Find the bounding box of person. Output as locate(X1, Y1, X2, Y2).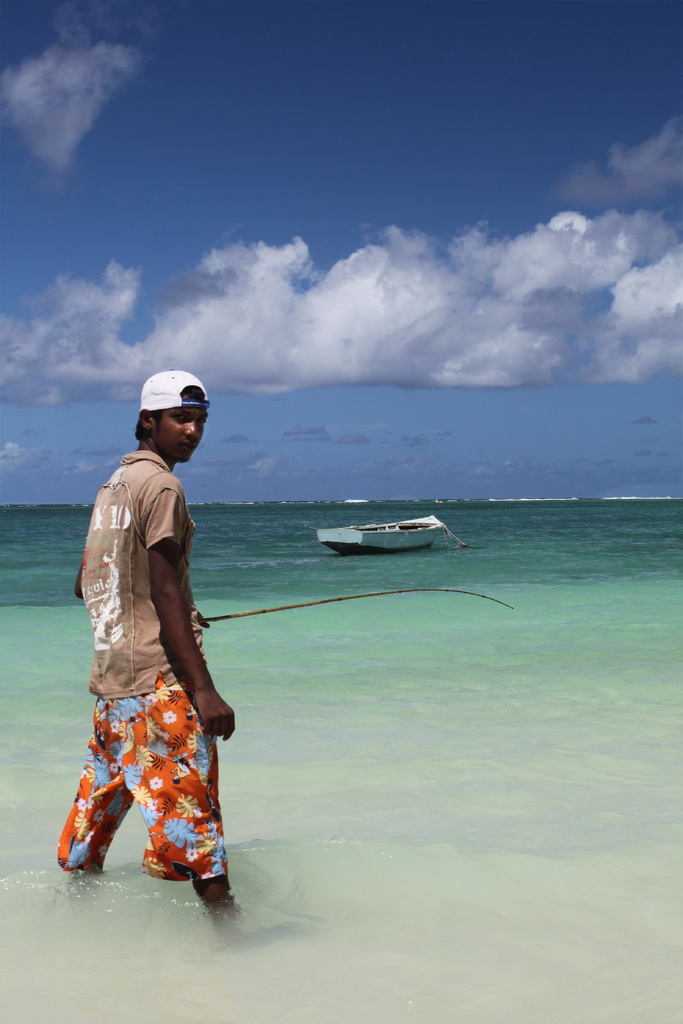
locate(64, 378, 242, 904).
